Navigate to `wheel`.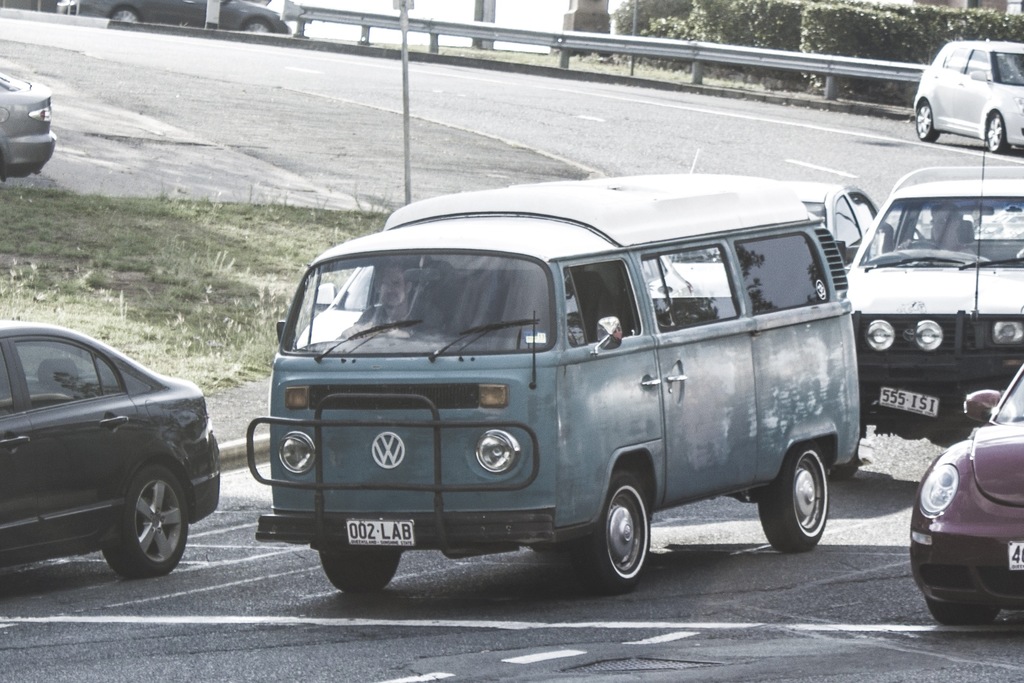
Navigation target: pyautogui.locateOnScreen(757, 443, 831, 553).
